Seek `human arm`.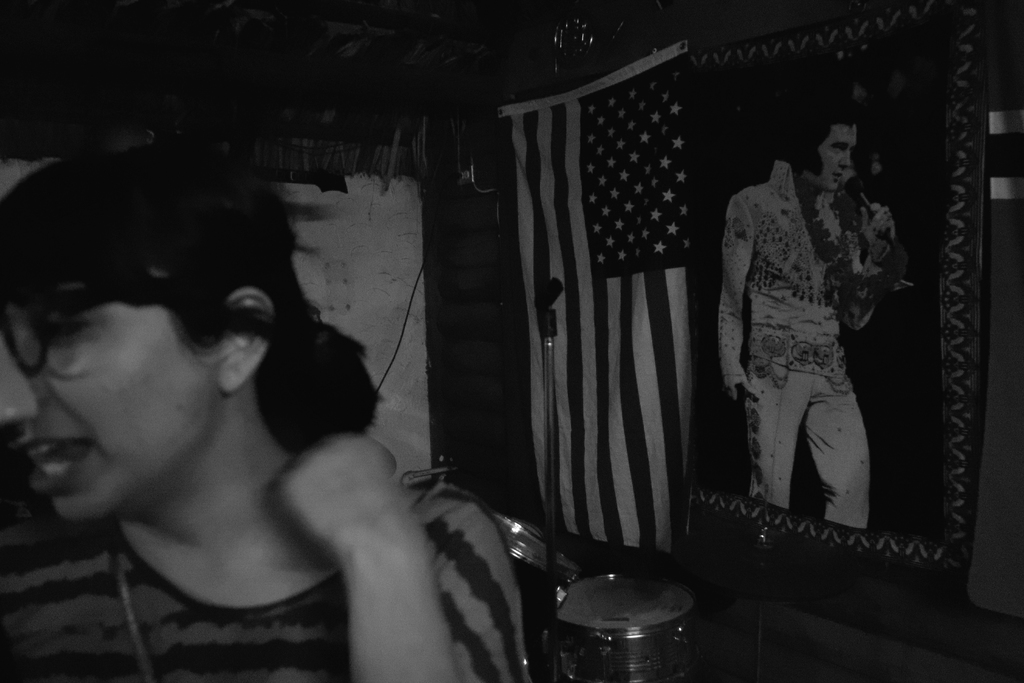
[719,194,758,397].
